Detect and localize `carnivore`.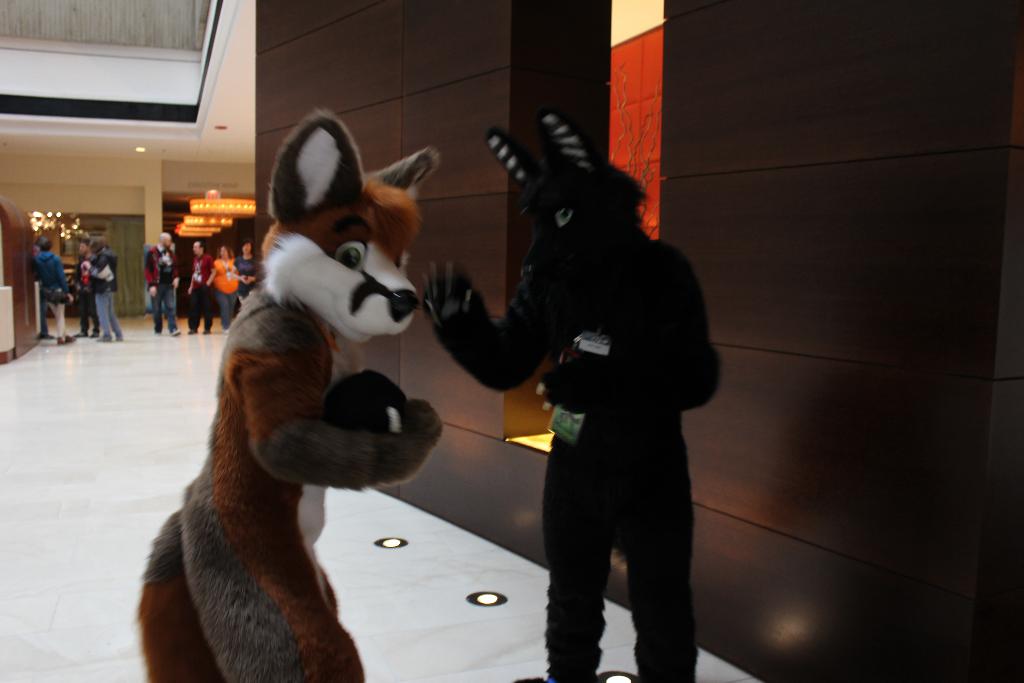
Localized at [left=140, top=227, right=184, bottom=342].
